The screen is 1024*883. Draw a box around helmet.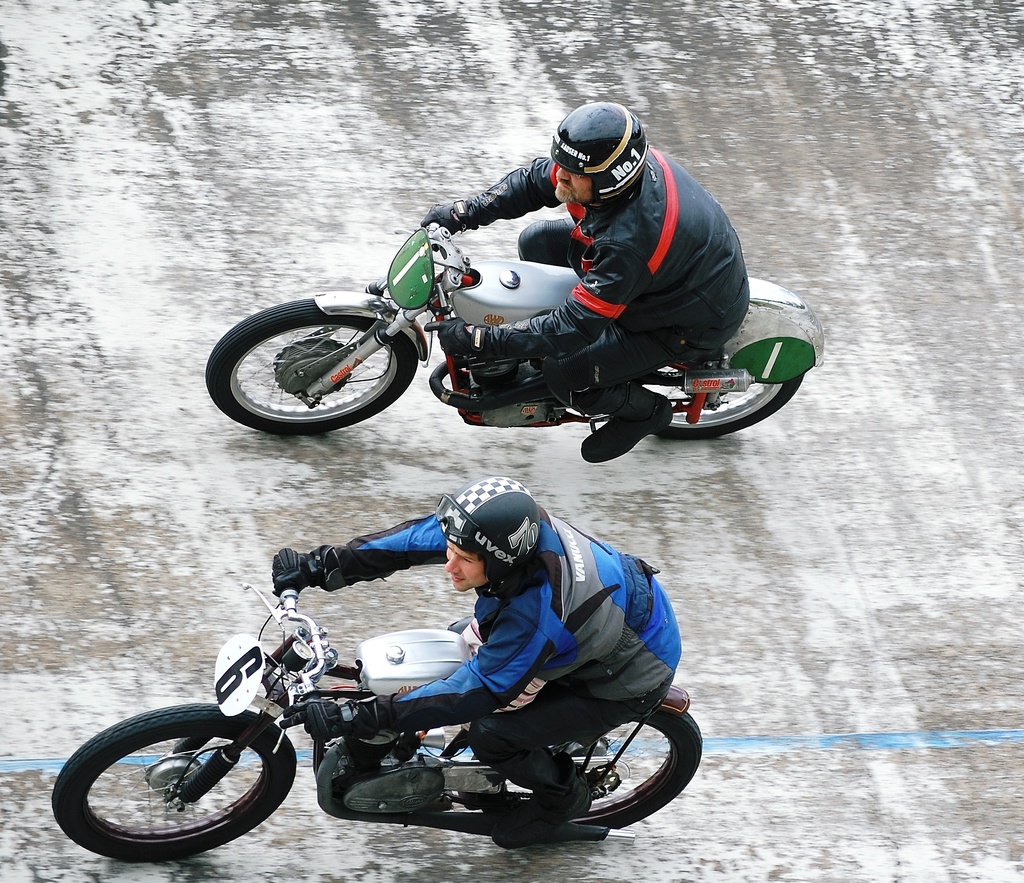
{"x1": 544, "y1": 99, "x2": 654, "y2": 232}.
